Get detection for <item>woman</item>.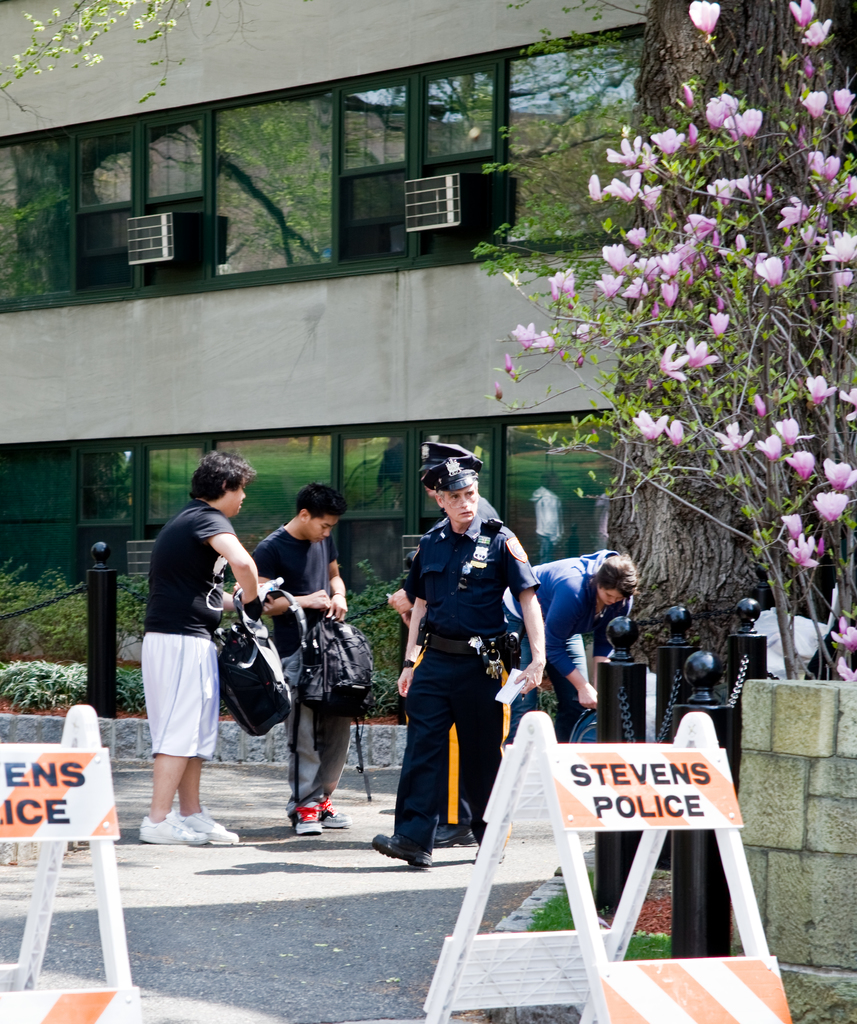
Detection: (left=500, top=554, right=645, bottom=748).
